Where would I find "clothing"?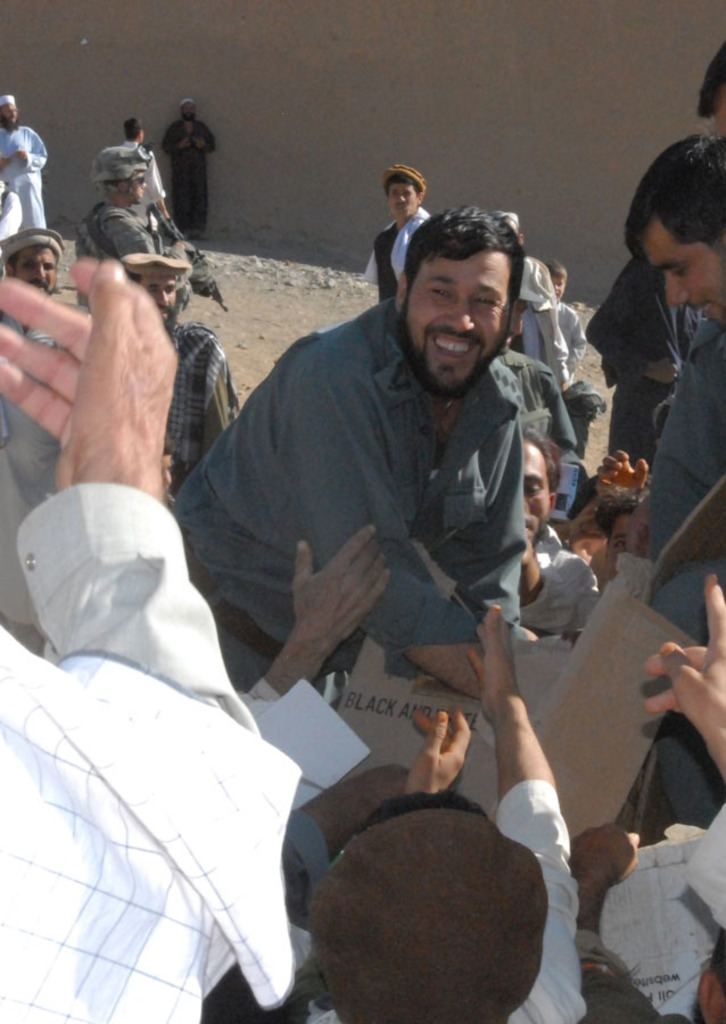
At box(353, 208, 423, 312).
